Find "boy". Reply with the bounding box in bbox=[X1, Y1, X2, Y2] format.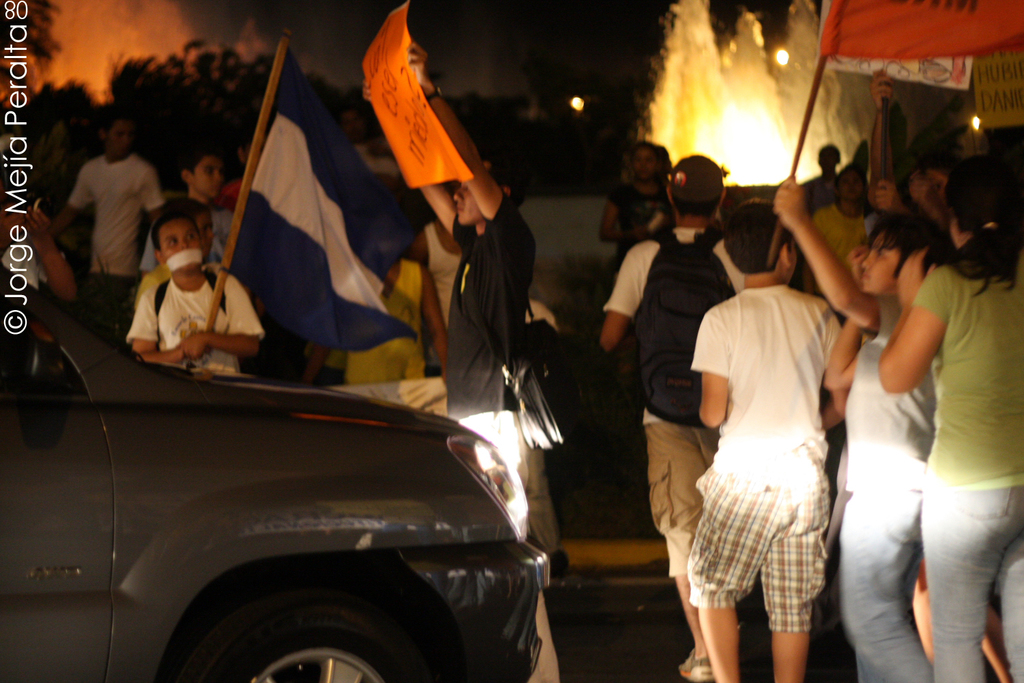
bbox=[164, 195, 210, 260].
